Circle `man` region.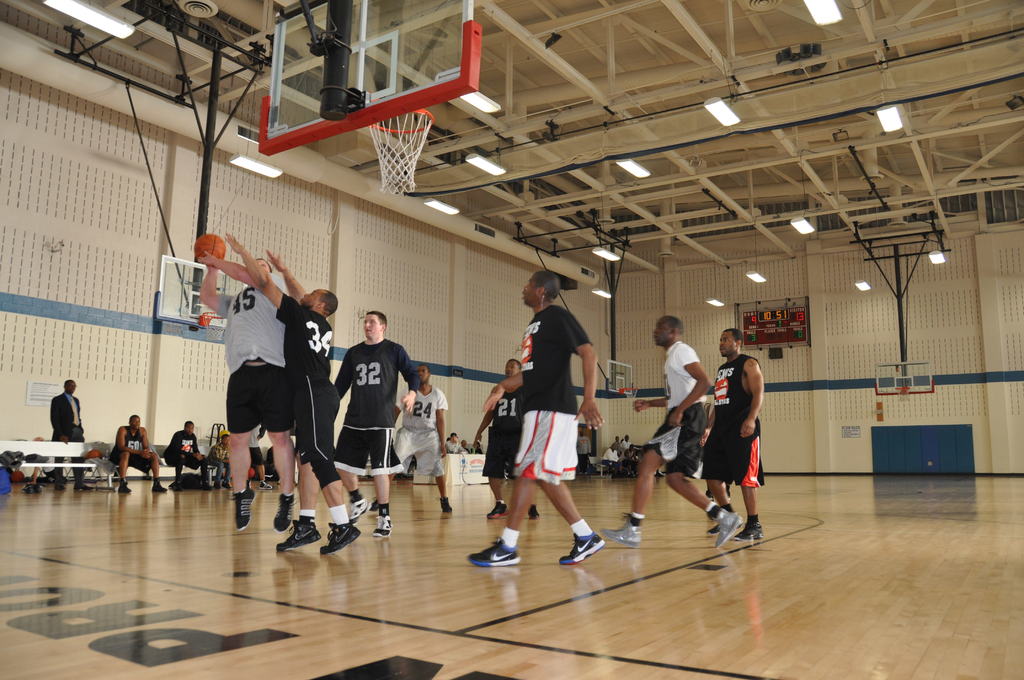
Region: 577:428:593:480.
